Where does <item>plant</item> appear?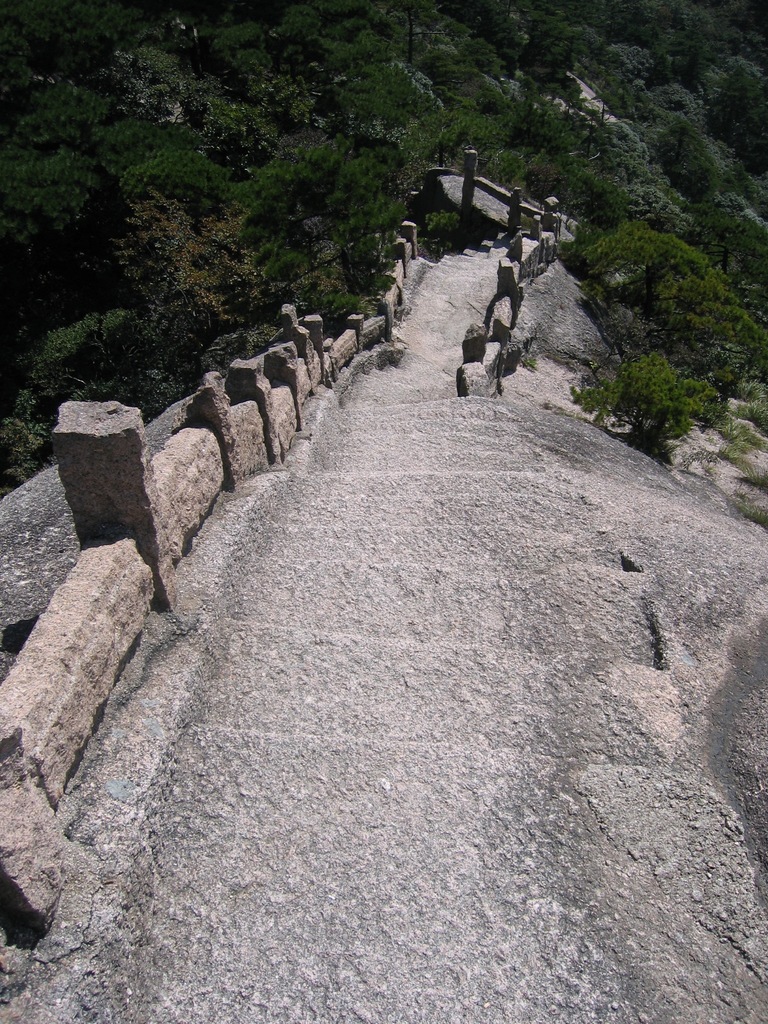
Appears at x1=559 y1=349 x2=728 y2=470.
